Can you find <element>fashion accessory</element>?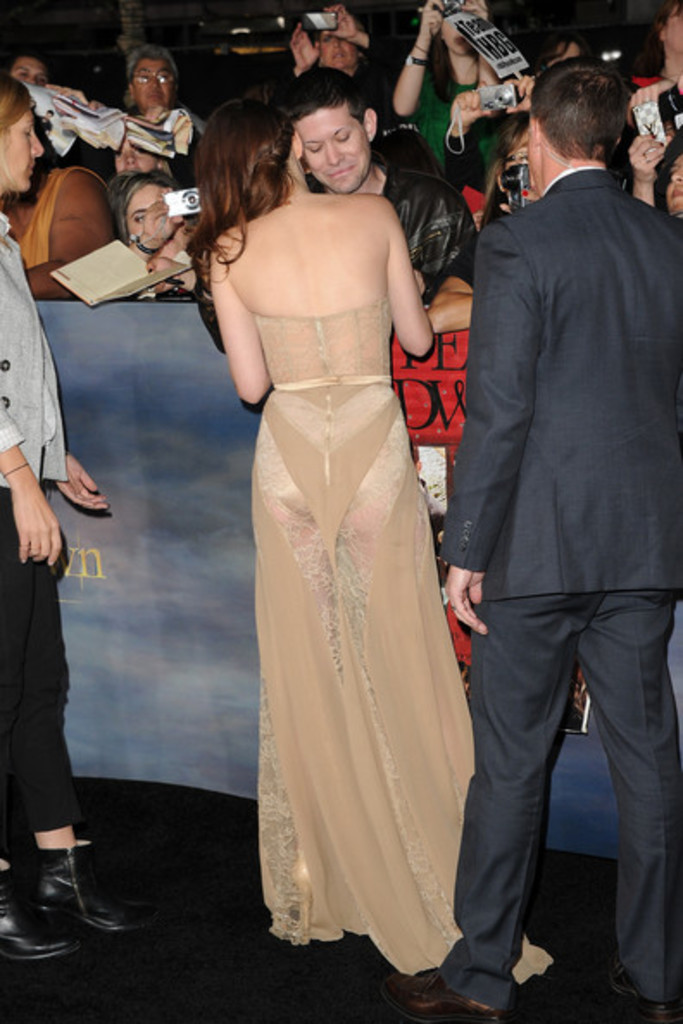
Yes, bounding box: pyautogui.locateOnScreen(0, 862, 88, 964).
